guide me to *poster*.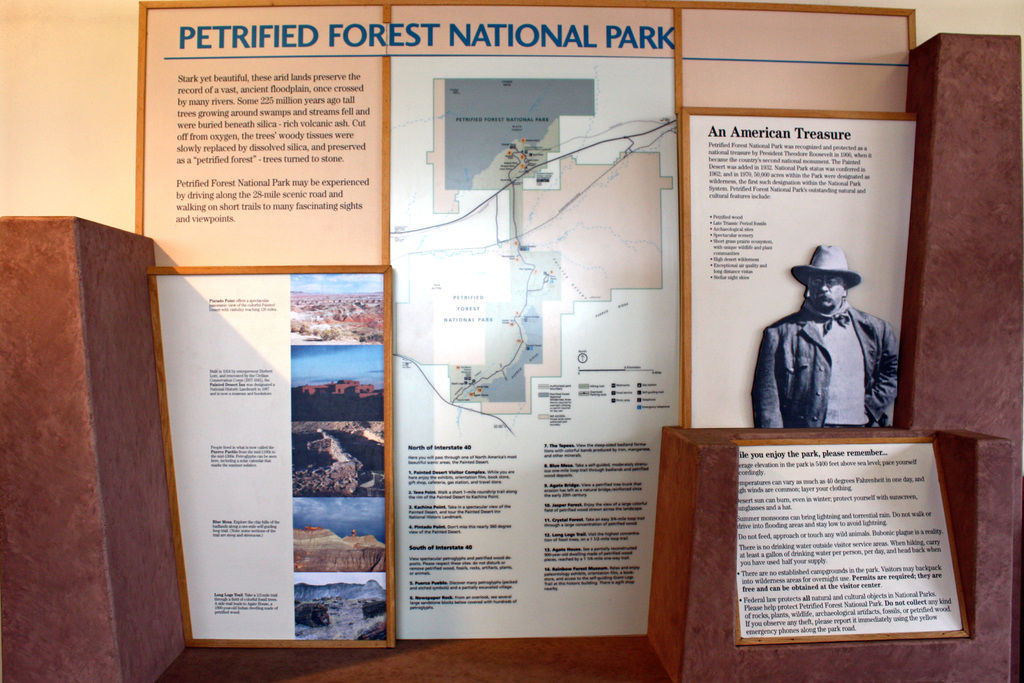
Guidance: [389,56,673,639].
